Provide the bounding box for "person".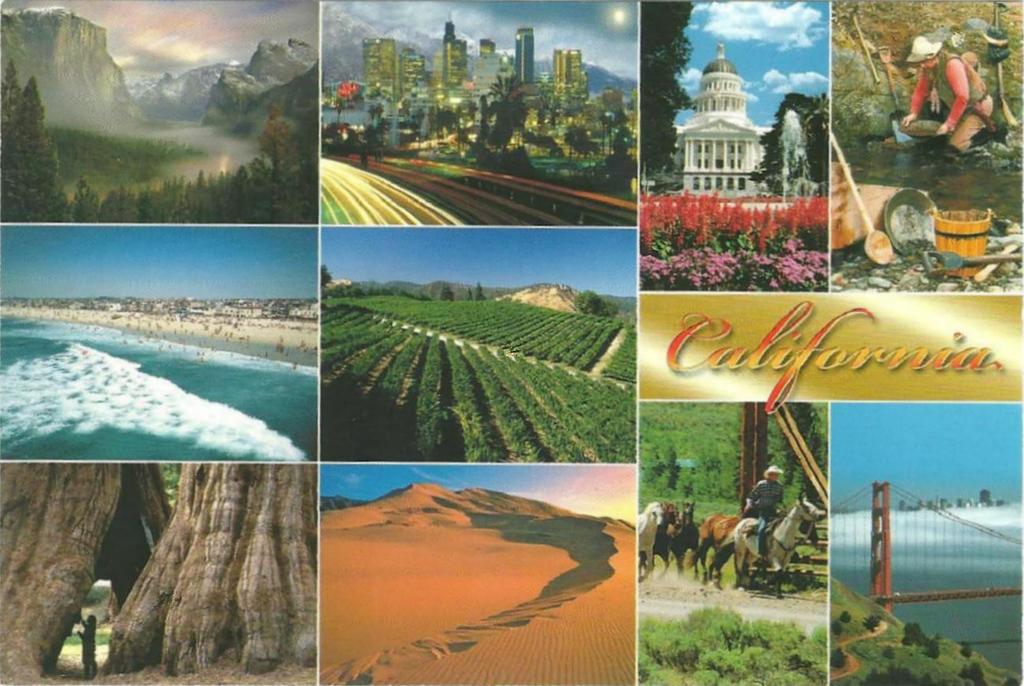
BBox(742, 466, 787, 568).
